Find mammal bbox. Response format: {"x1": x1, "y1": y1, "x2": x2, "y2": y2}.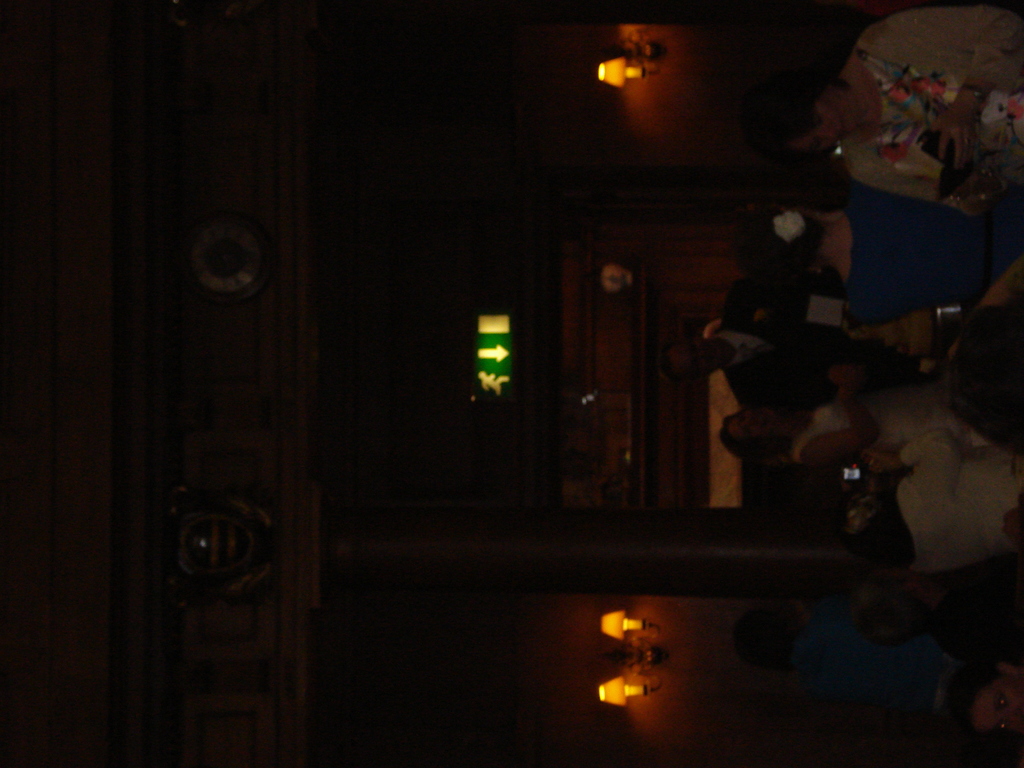
{"x1": 742, "y1": 7, "x2": 1023, "y2": 209}.
